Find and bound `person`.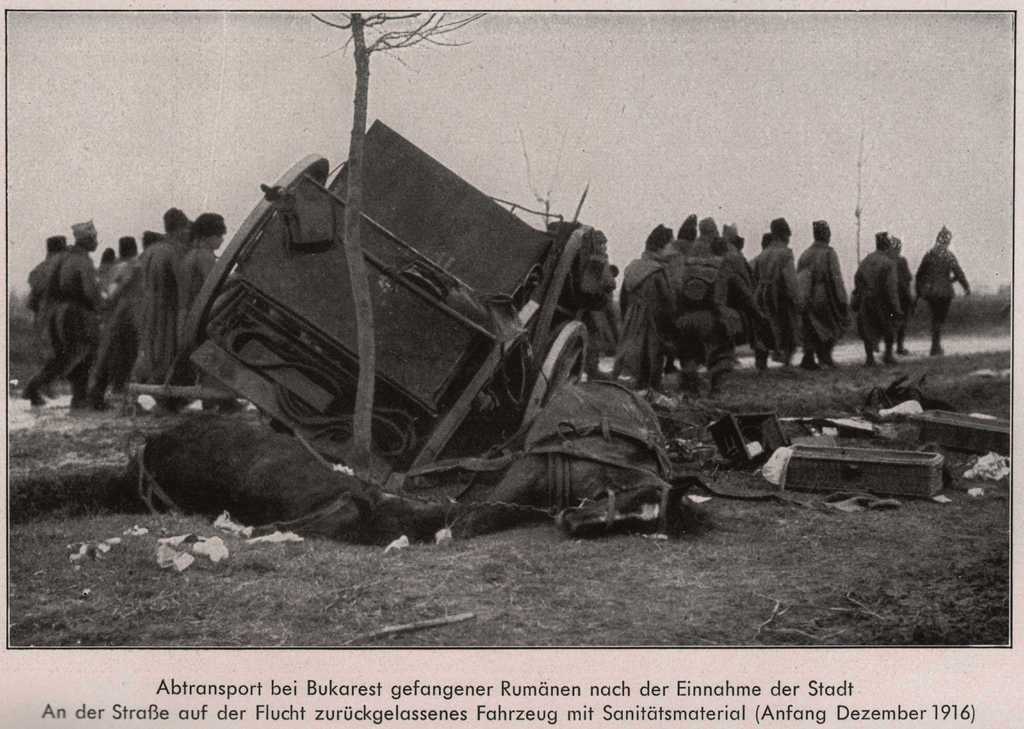
Bound: <bbox>890, 238, 914, 350</bbox>.
